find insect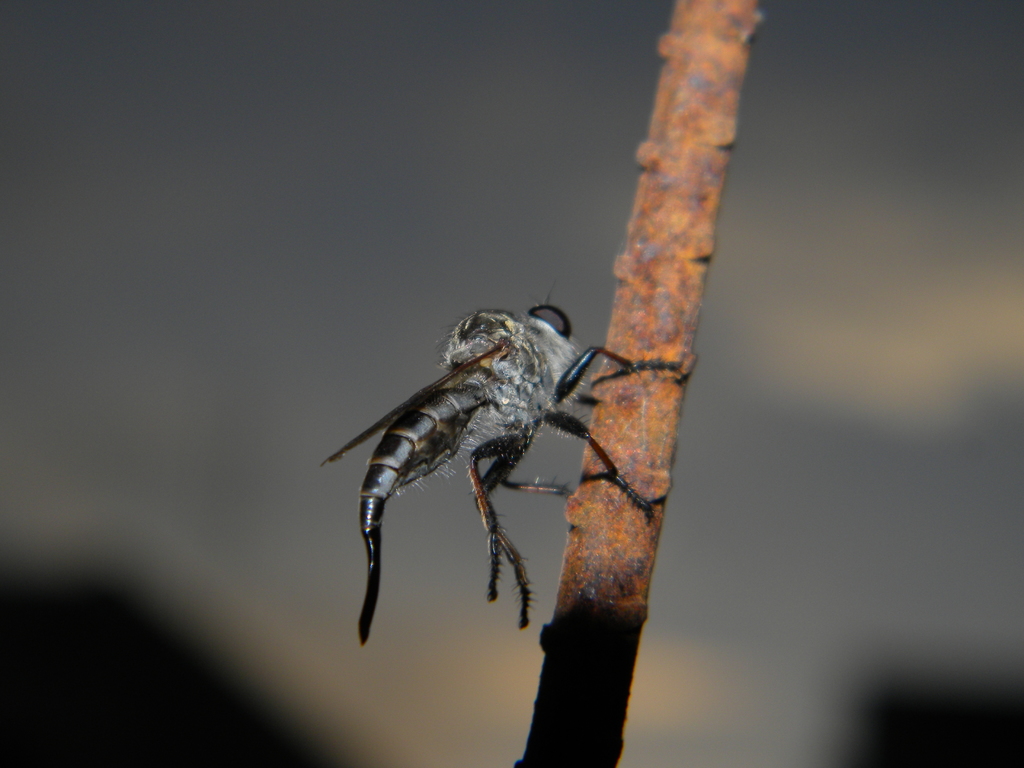
{"x1": 324, "y1": 369, "x2": 492, "y2": 646}
